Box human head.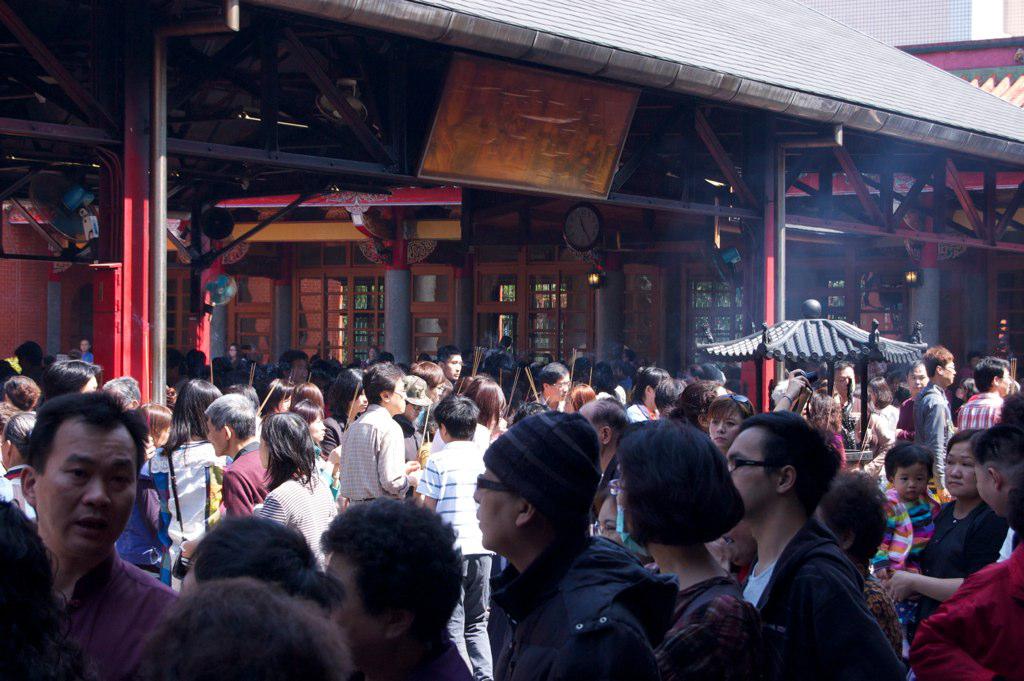
rect(104, 379, 139, 409).
